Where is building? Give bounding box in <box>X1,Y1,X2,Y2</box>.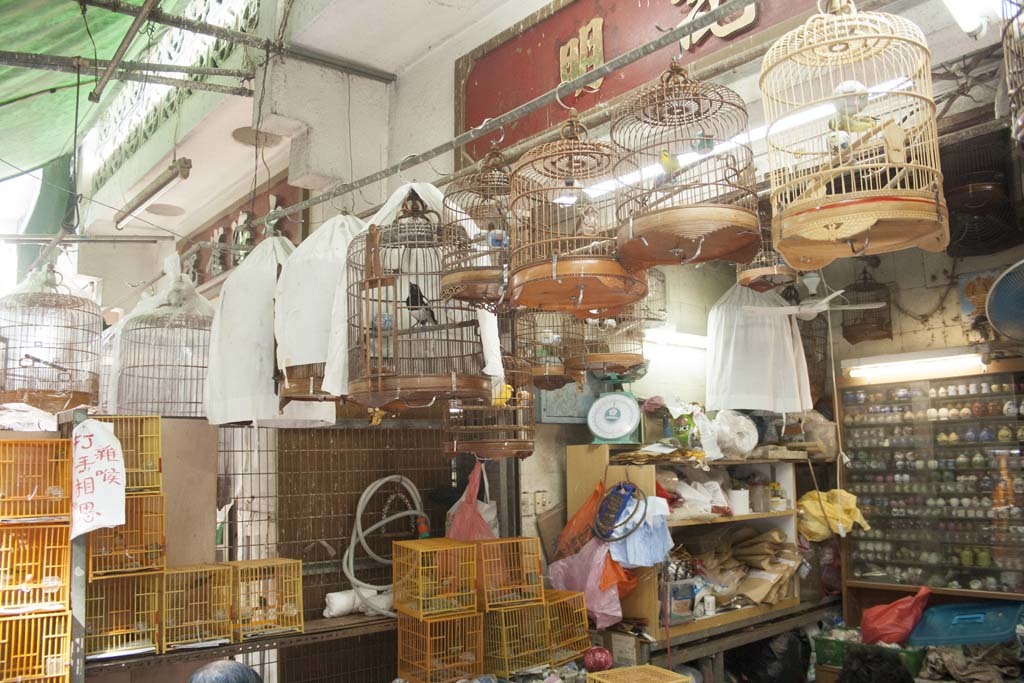
<box>0,0,1023,682</box>.
